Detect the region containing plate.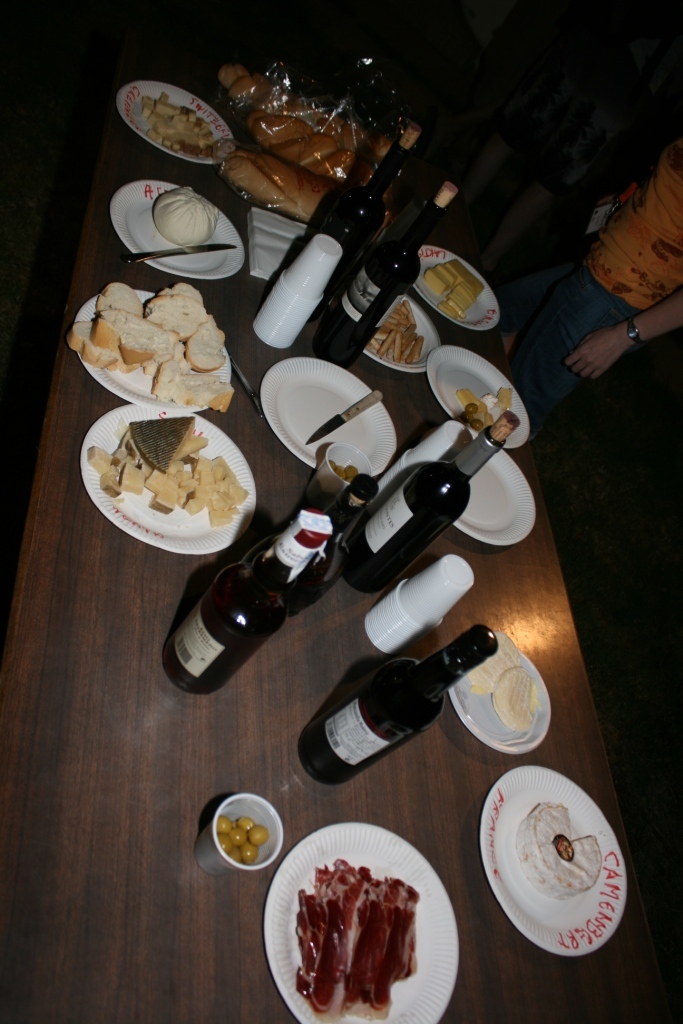
115, 79, 240, 166.
